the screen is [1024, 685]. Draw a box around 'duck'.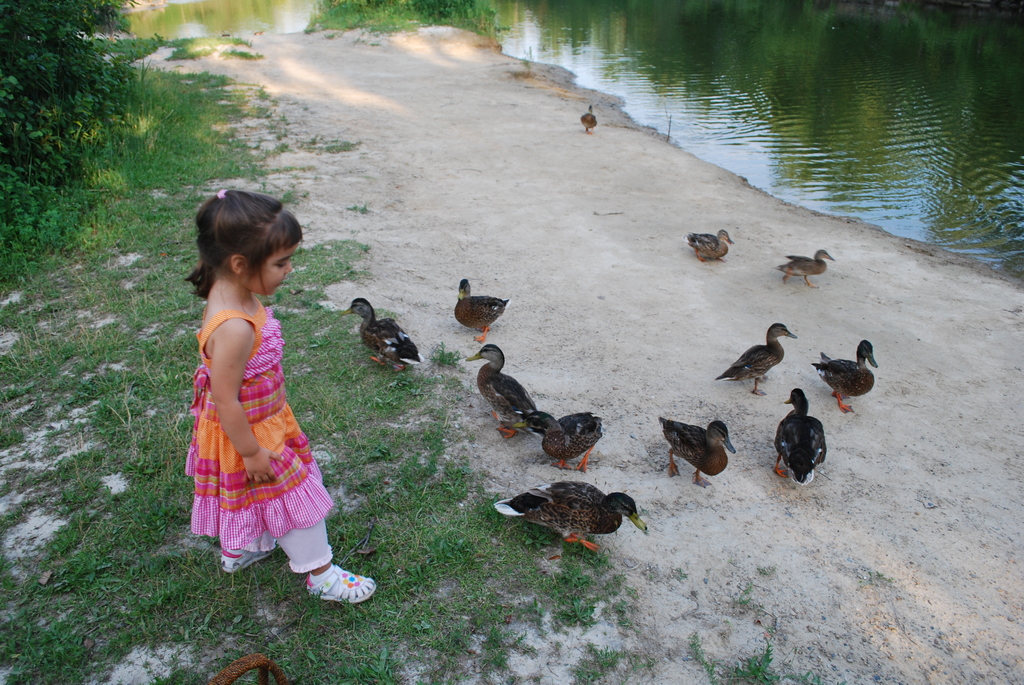
{"x1": 454, "y1": 280, "x2": 509, "y2": 343}.
